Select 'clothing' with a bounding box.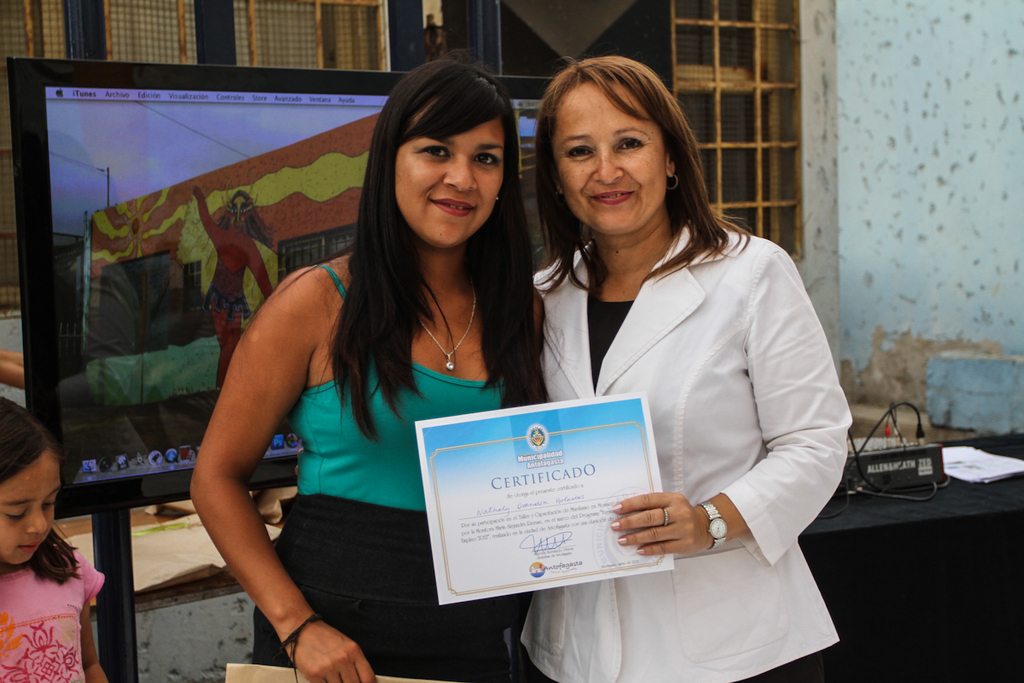
x1=499 y1=211 x2=864 y2=657.
